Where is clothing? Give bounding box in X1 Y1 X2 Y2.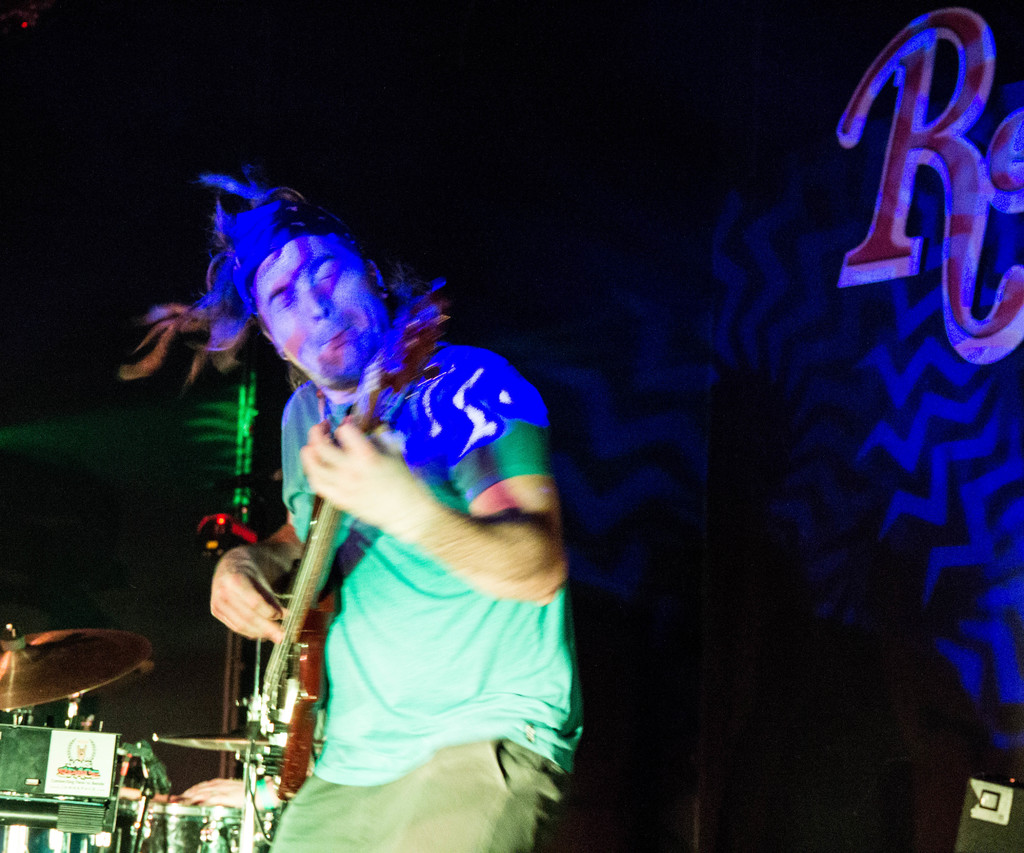
270 737 571 852.
